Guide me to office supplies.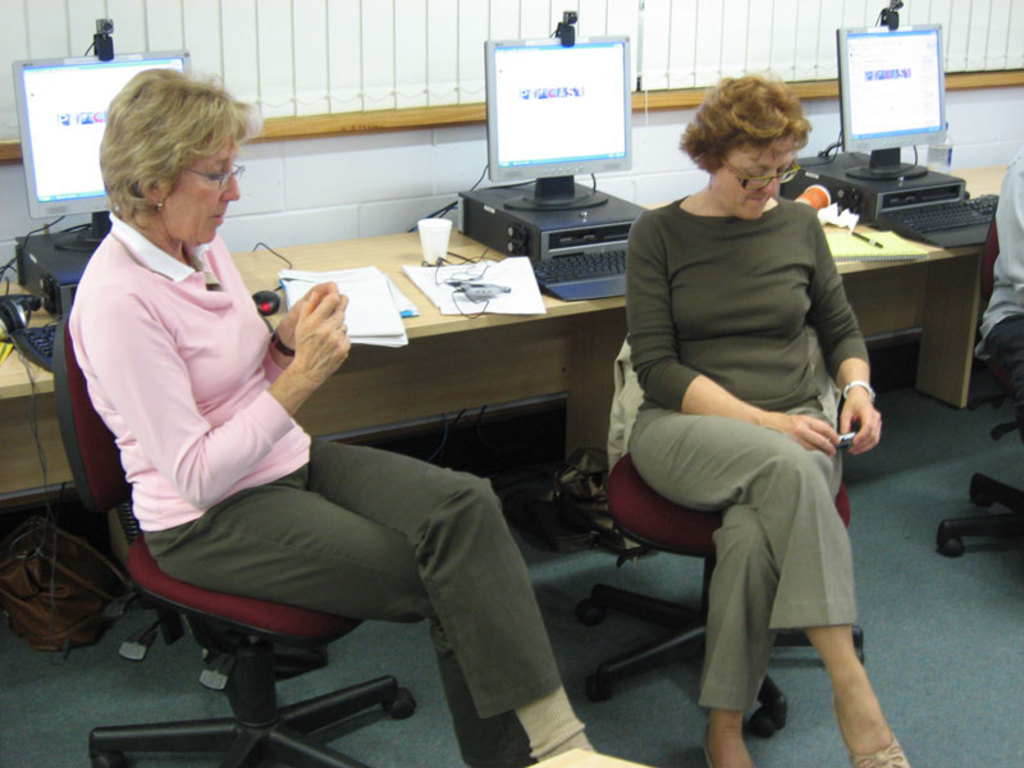
Guidance: (left=776, top=154, right=965, bottom=228).
